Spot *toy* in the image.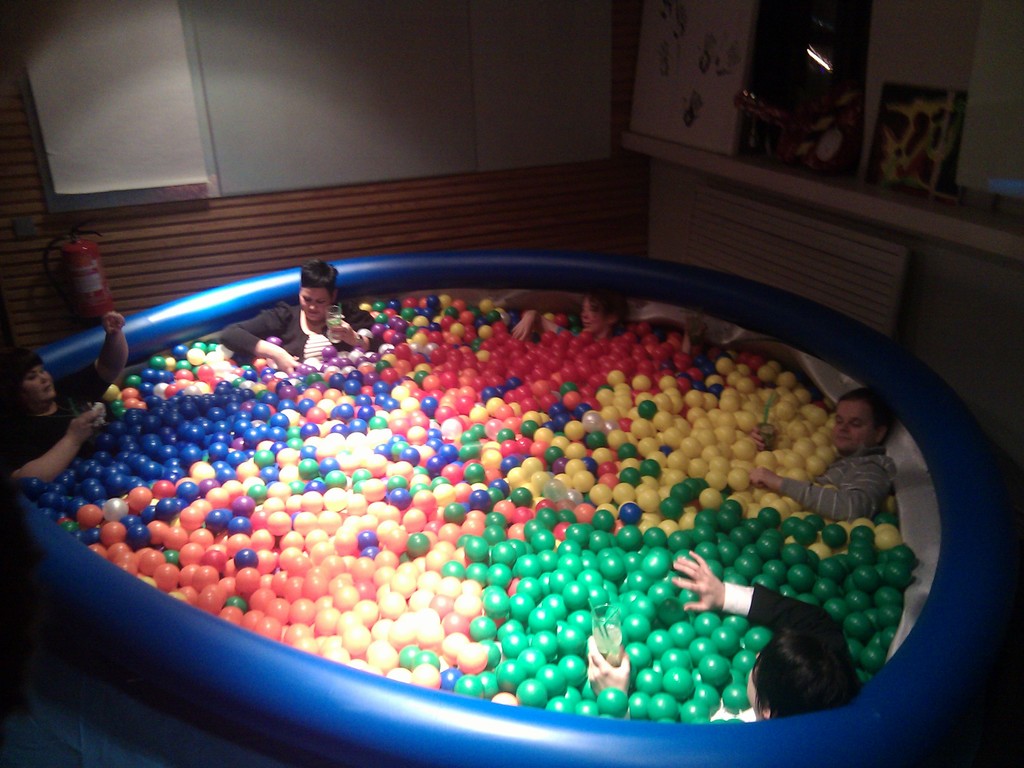
*toy* found at detection(507, 596, 532, 618).
